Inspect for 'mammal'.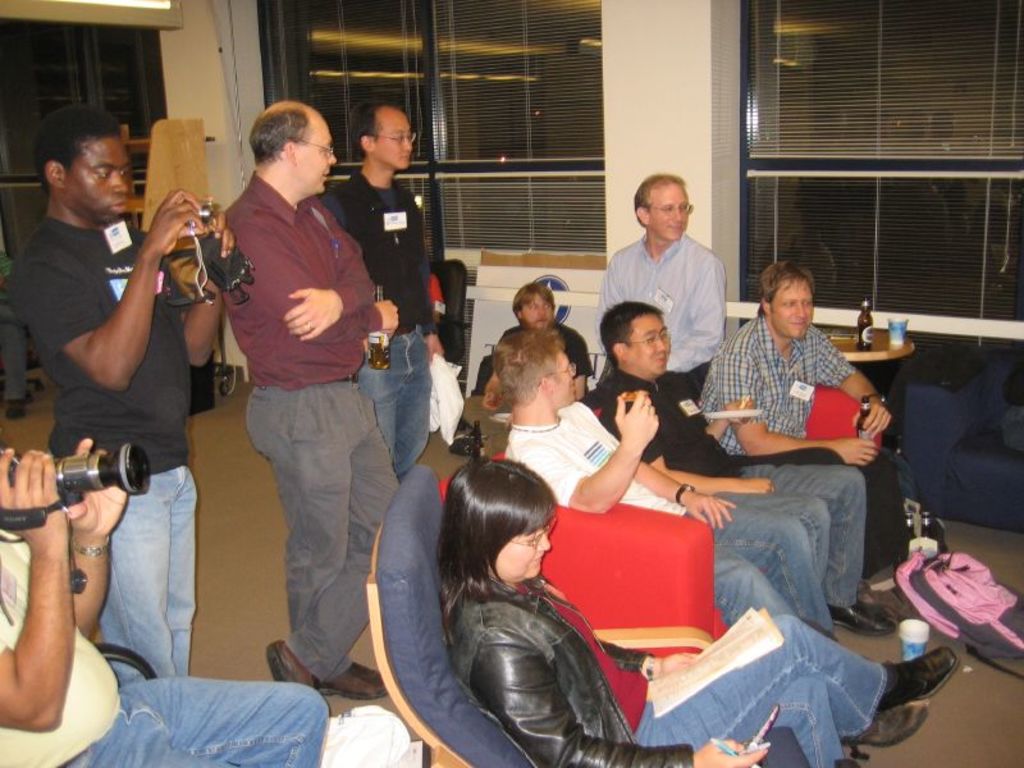
Inspection: detection(195, 102, 396, 678).
